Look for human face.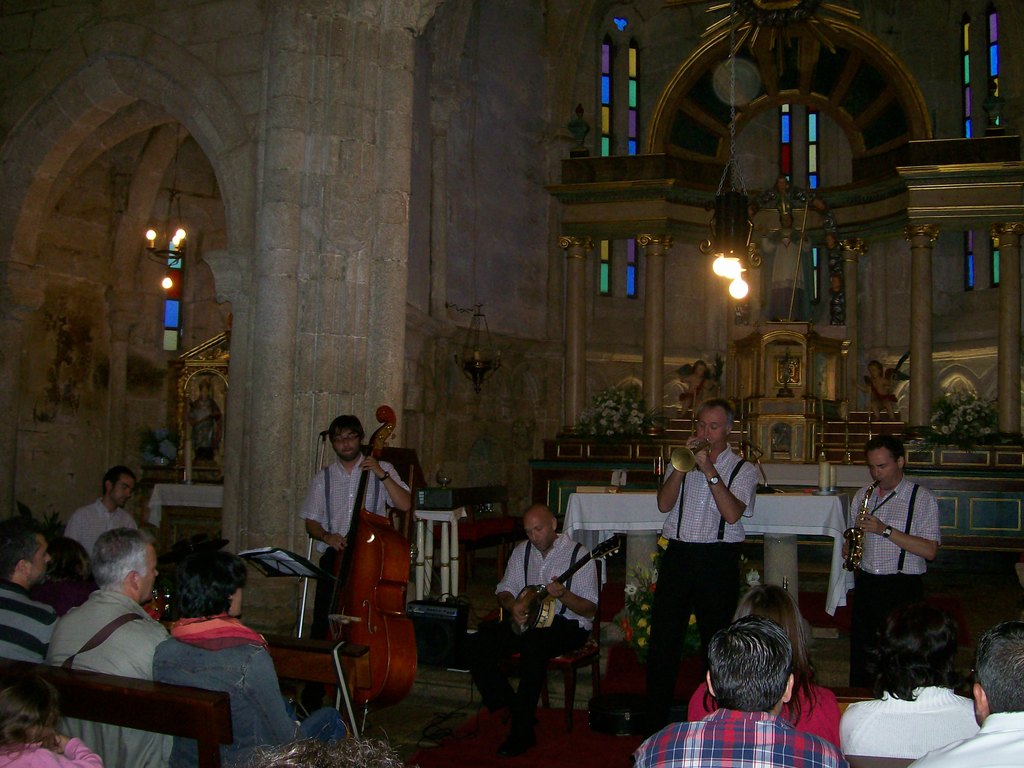
Found: left=333, top=431, right=361, bottom=460.
